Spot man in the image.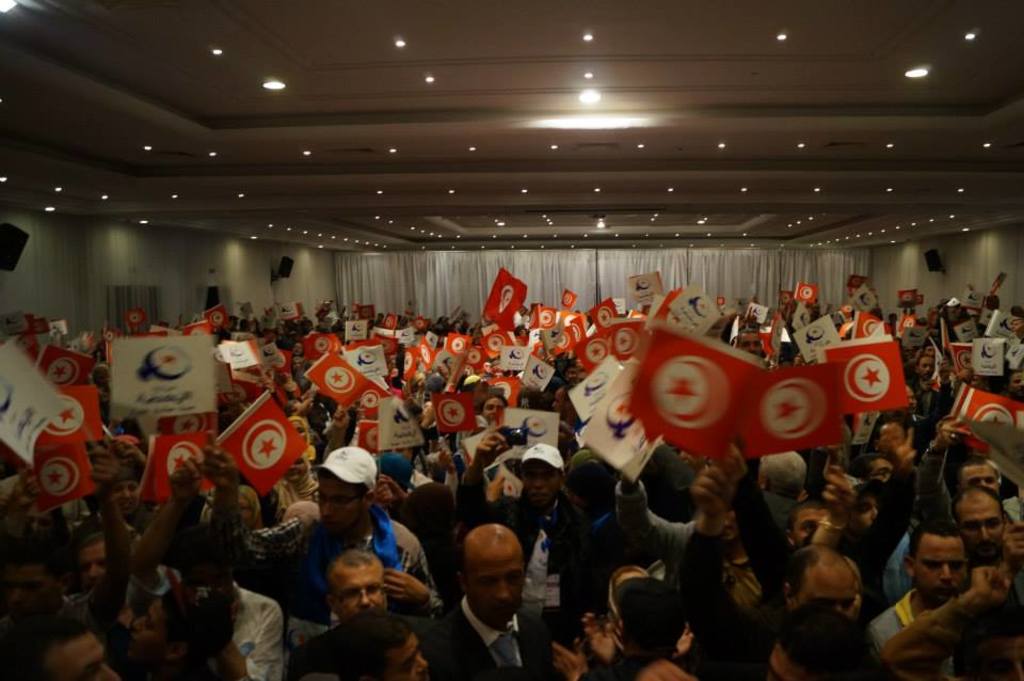
man found at 758,543,873,680.
